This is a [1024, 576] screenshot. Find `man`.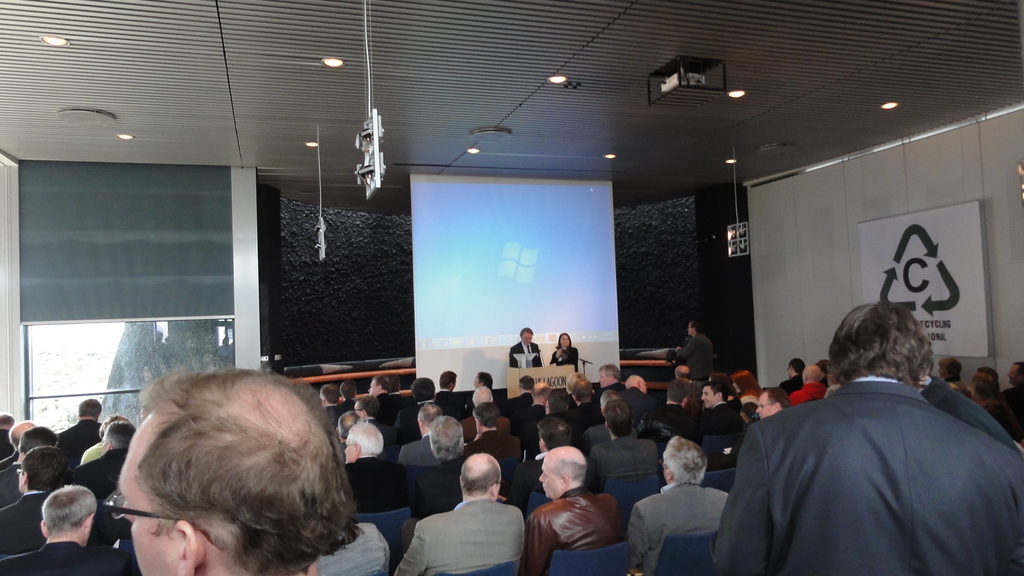
Bounding box: [left=338, top=422, right=412, bottom=513].
